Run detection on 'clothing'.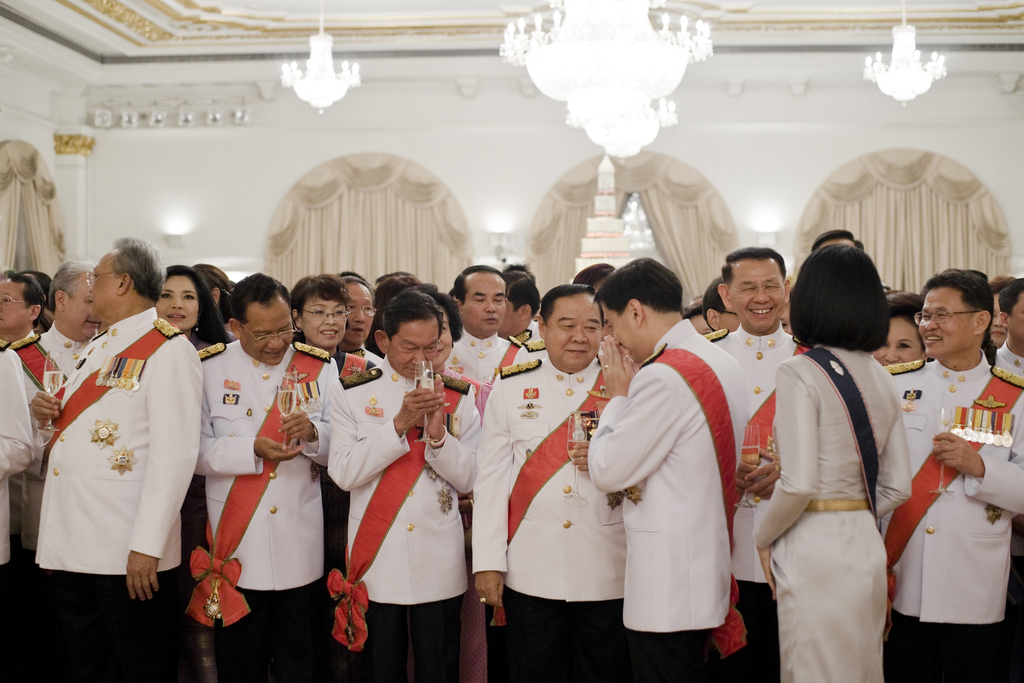
Result: x1=708 y1=327 x2=801 y2=682.
